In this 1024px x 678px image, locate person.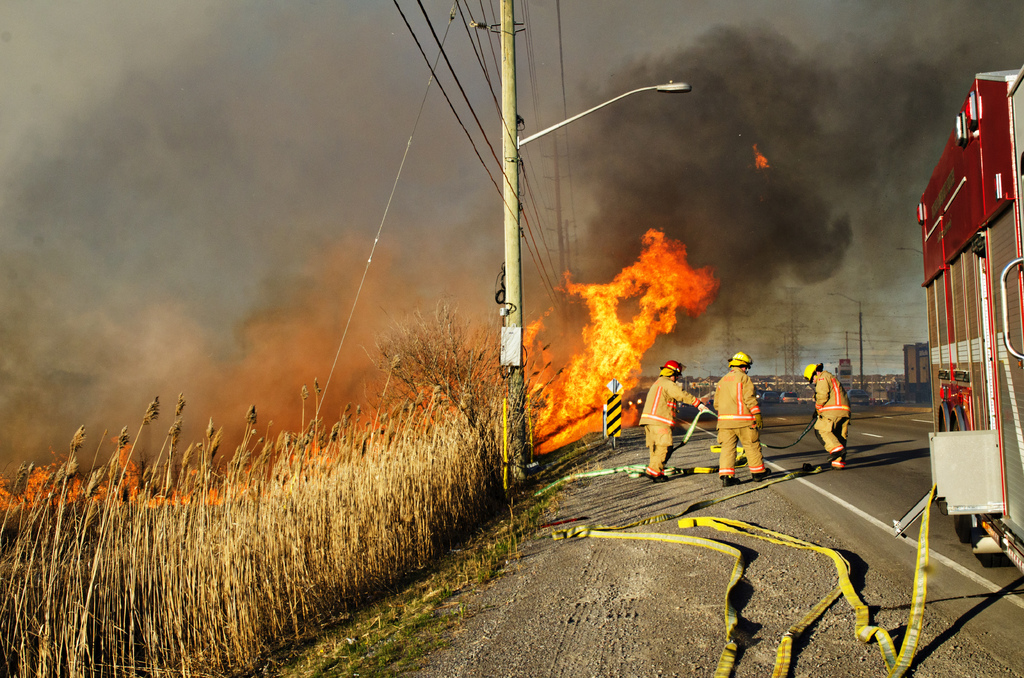
Bounding box: BBox(632, 353, 716, 487).
